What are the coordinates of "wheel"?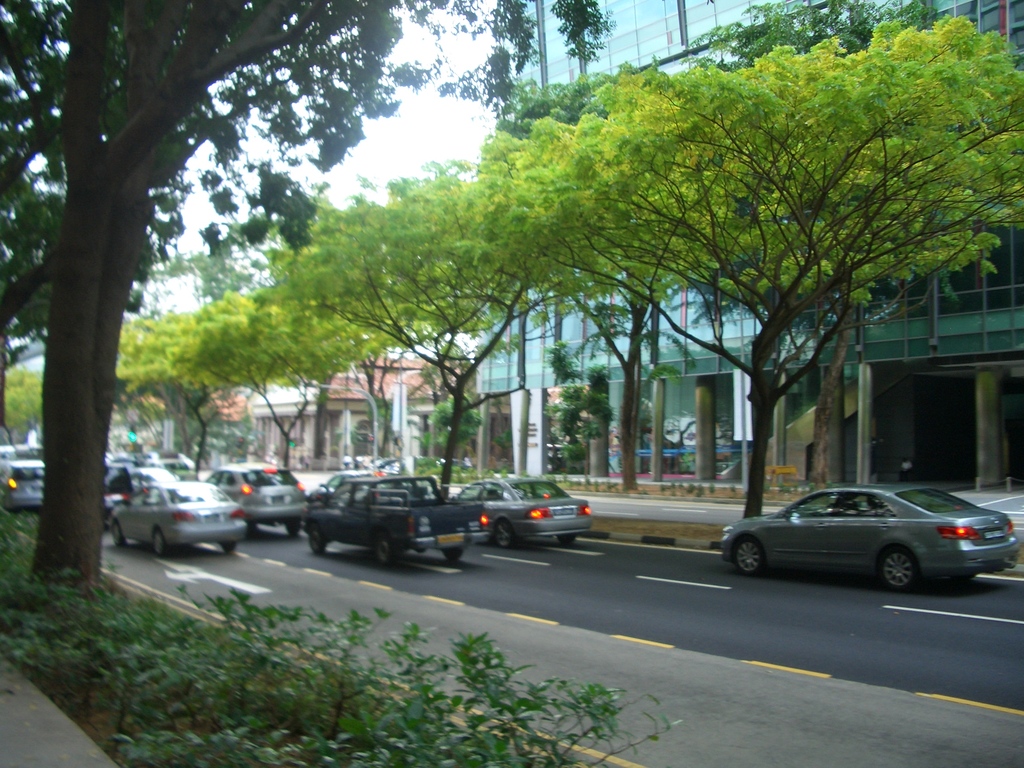
<box>283,522,301,534</box>.
